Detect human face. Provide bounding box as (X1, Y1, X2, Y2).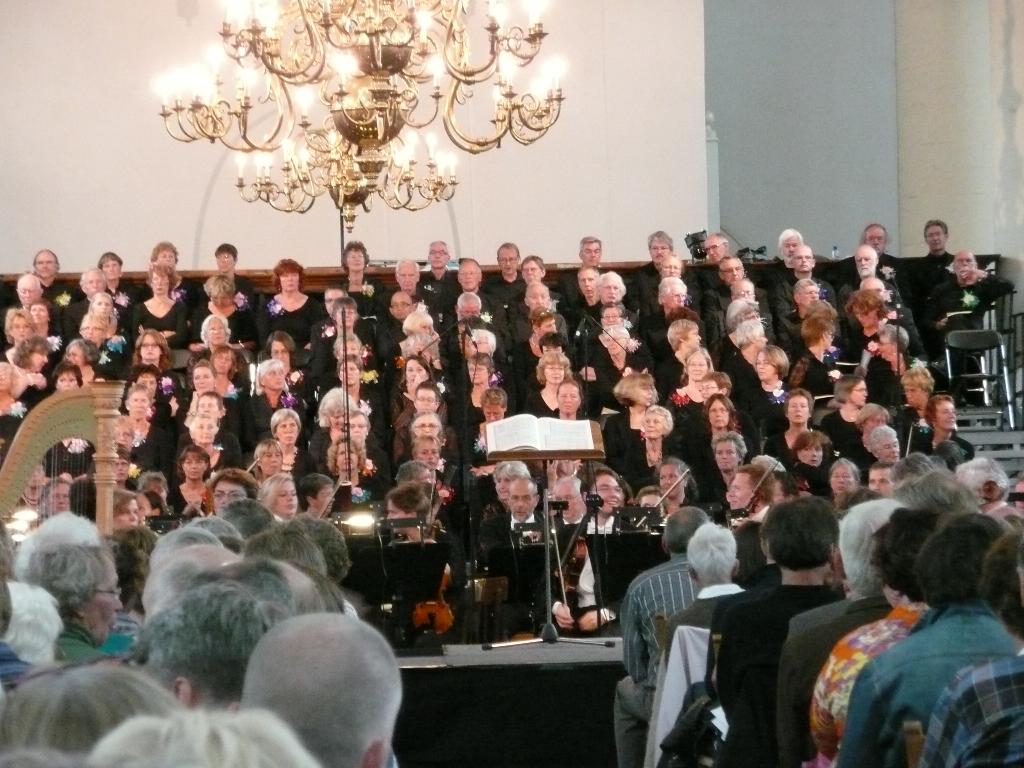
(31, 461, 45, 488).
